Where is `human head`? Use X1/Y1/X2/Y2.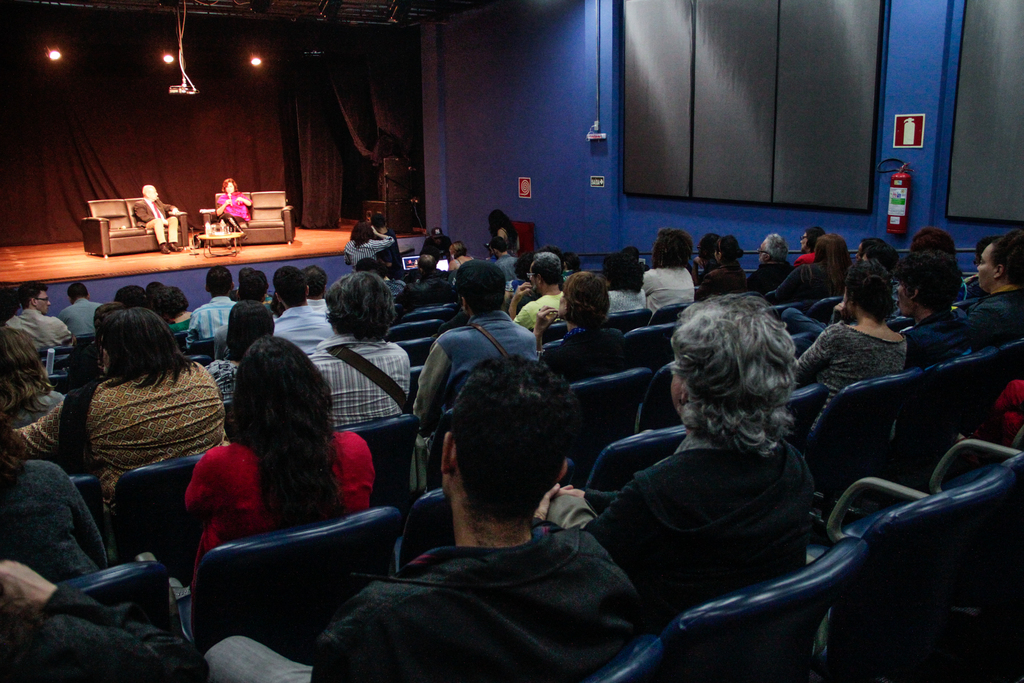
326/270/396/341.
